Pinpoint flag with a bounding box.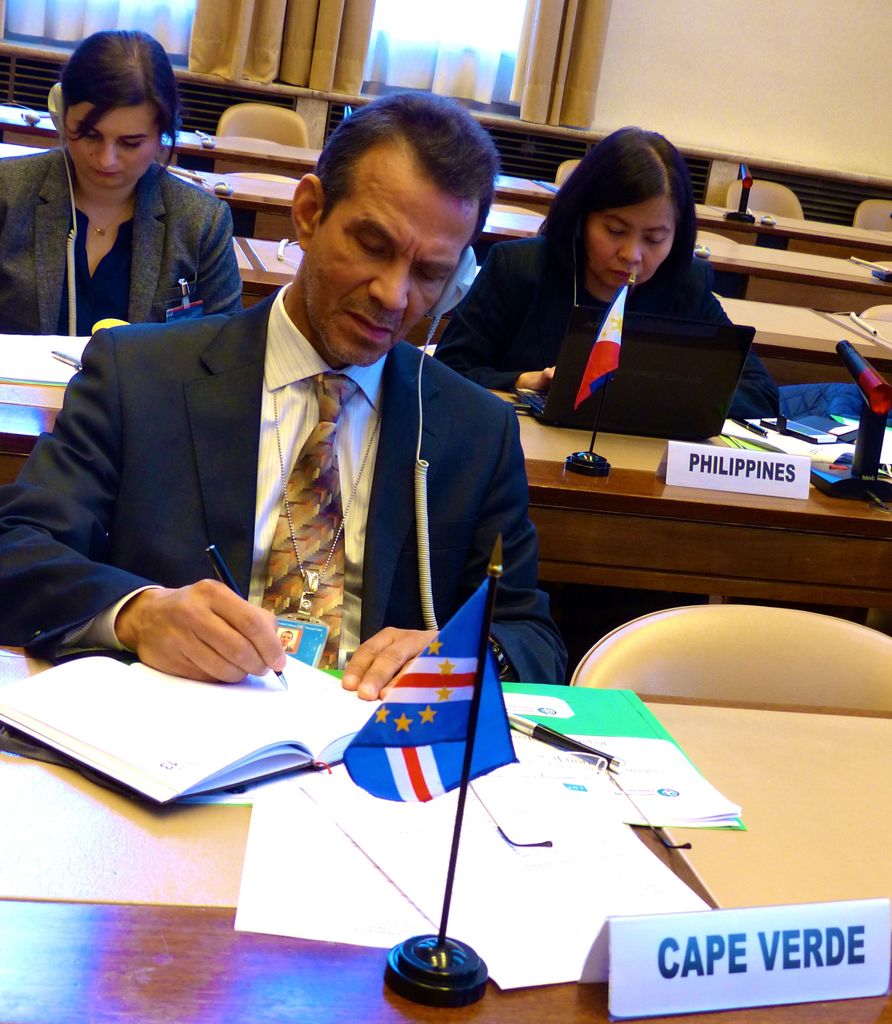
box=[338, 577, 517, 804].
